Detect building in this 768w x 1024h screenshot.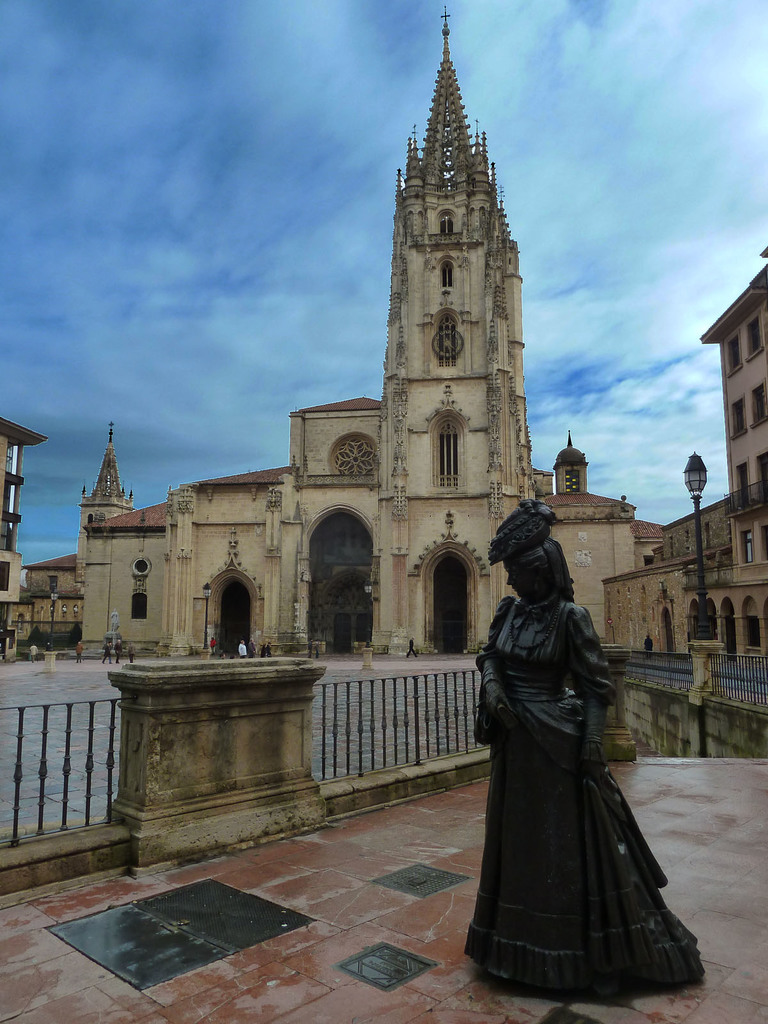
Detection: <region>25, 13, 665, 664</region>.
